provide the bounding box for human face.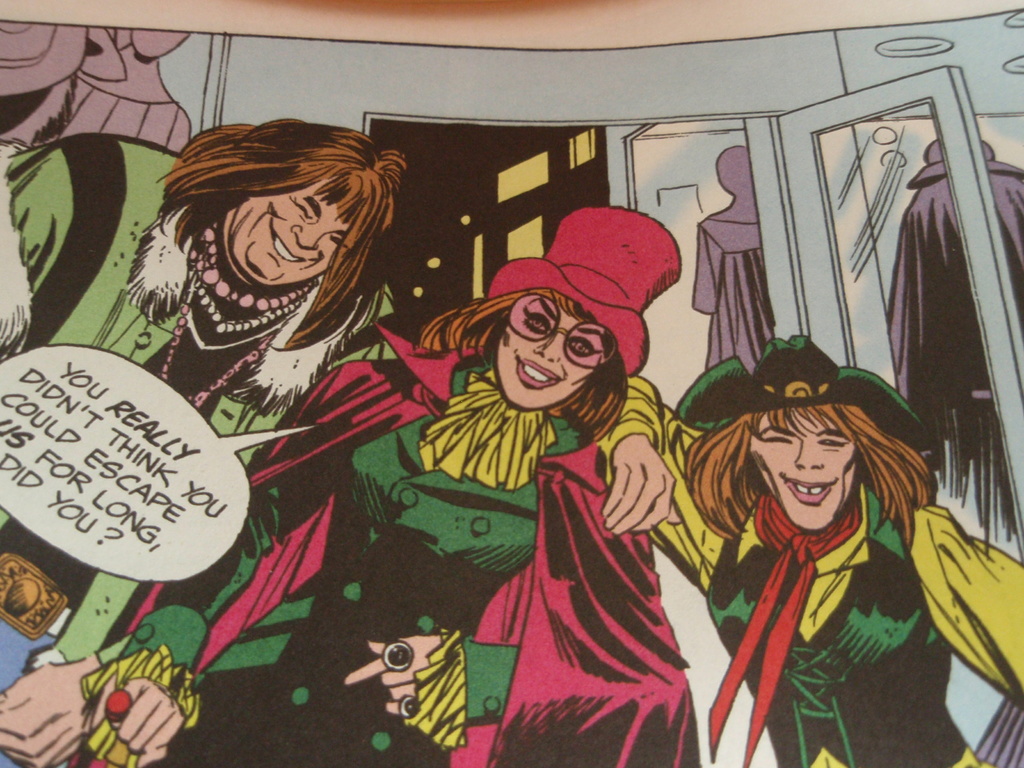
<region>745, 413, 857, 529</region>.
